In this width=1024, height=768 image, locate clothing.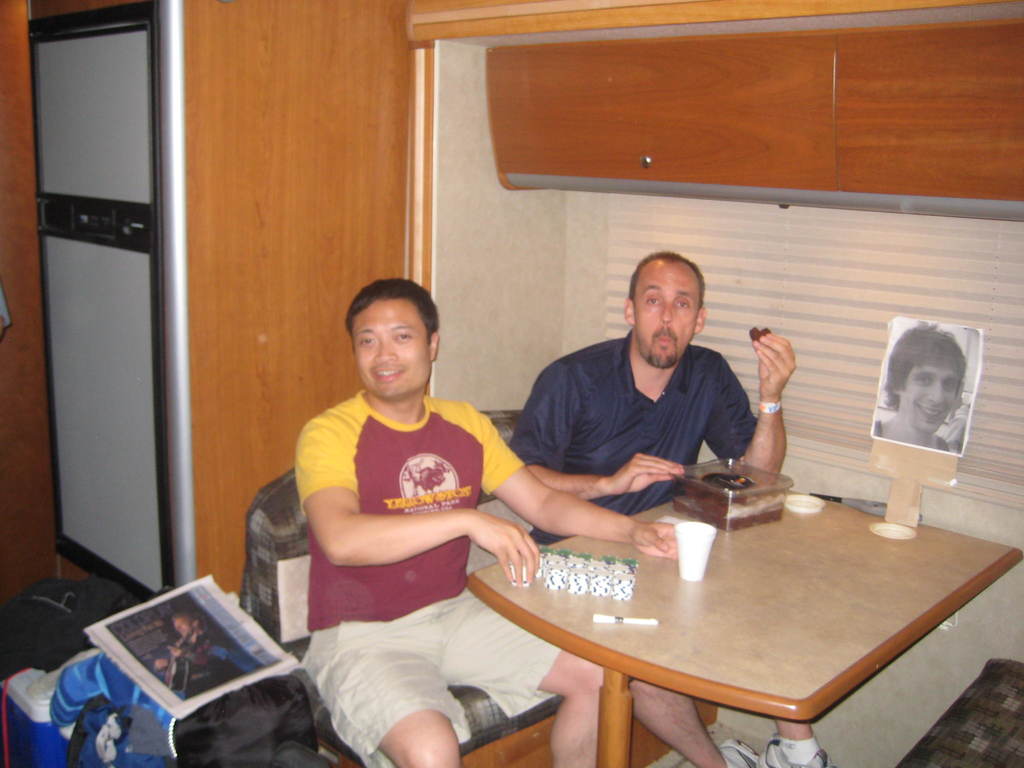
Bounding box: [516,307,788,501].
